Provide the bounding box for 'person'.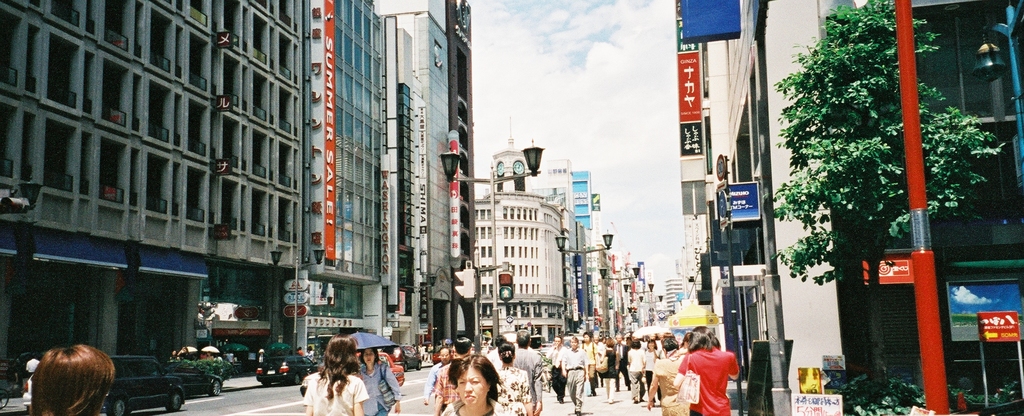
bbox=[560, 337, 596, 415].
